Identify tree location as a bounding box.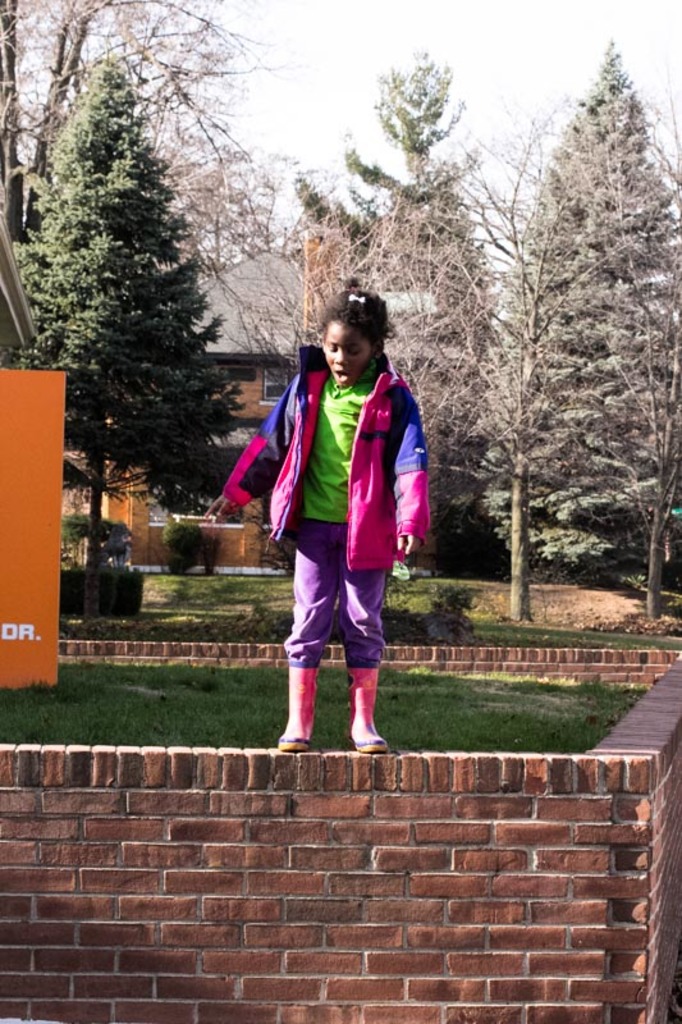
{"left": 473, "top": 37, "right": 667, "bottom": 582}.
